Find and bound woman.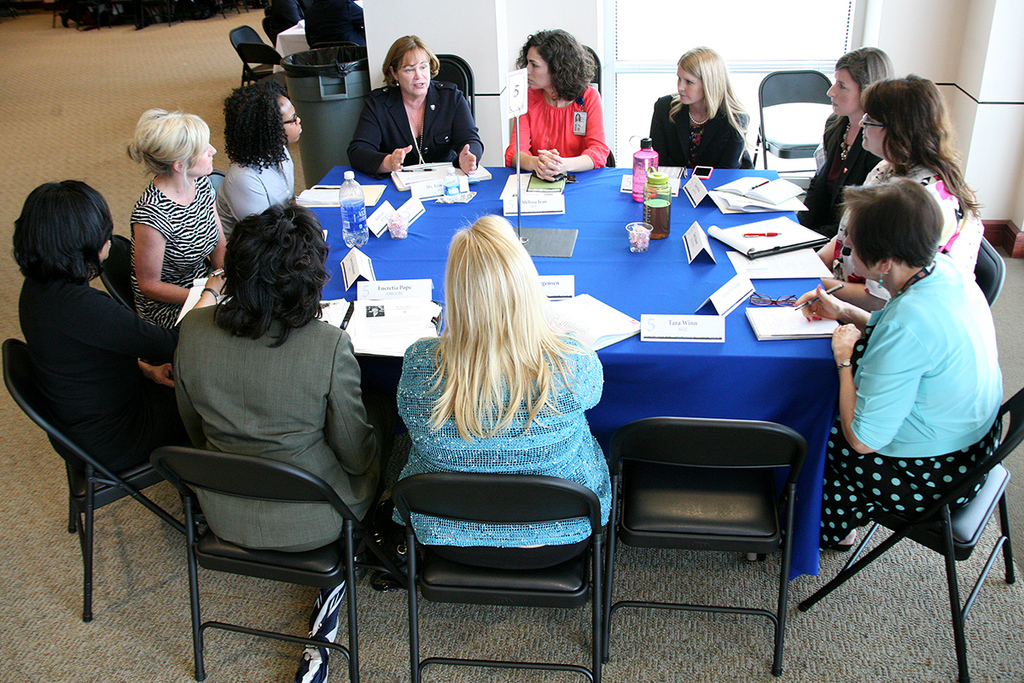
Bound: [left=217, top=85, right=304, bottom=243].
